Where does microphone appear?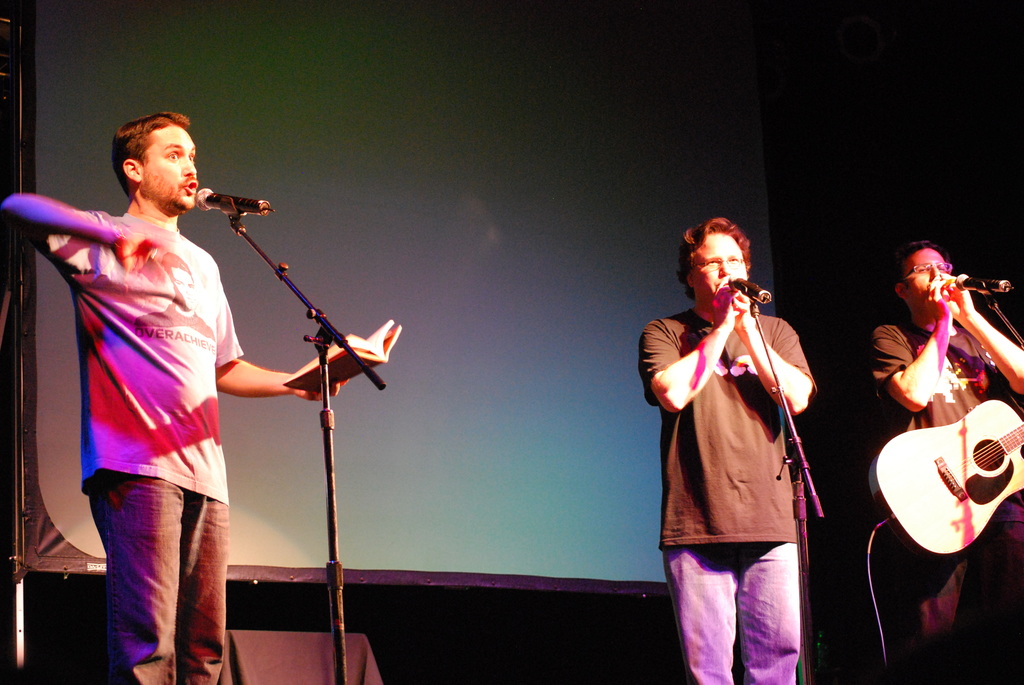
Appears at x1=956, y1=274, x2=1012, y2=295.
